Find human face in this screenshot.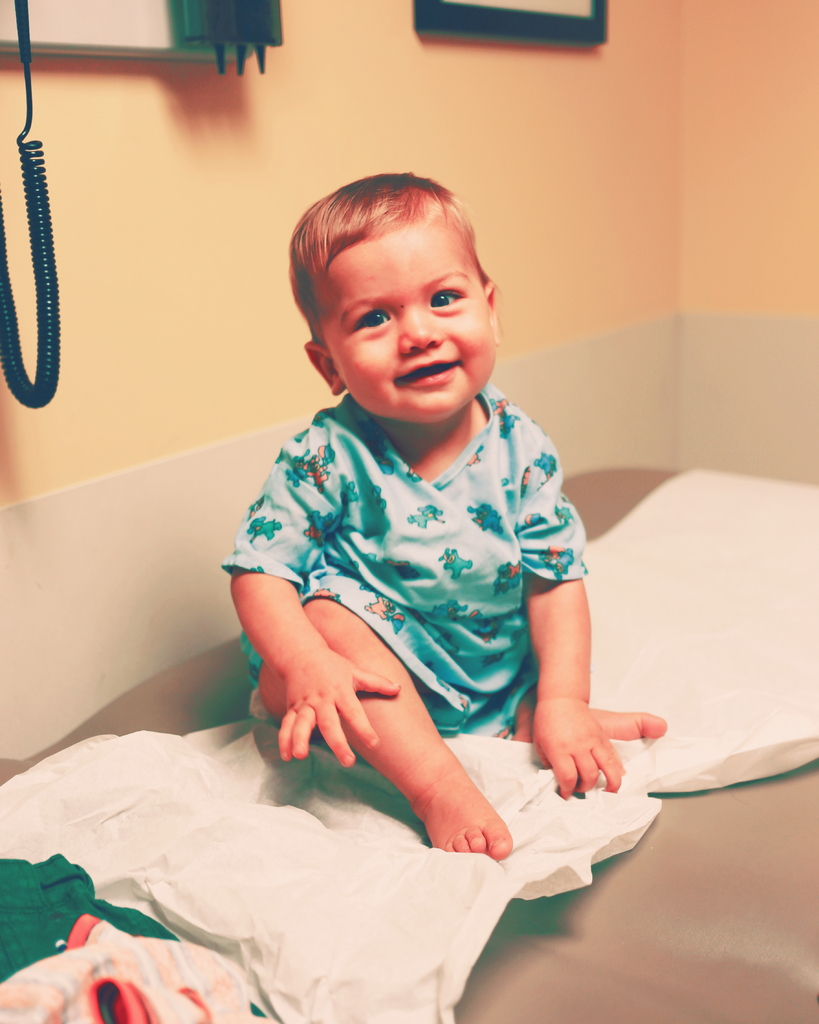
The bounding box for human face is 326,225,488,420.
